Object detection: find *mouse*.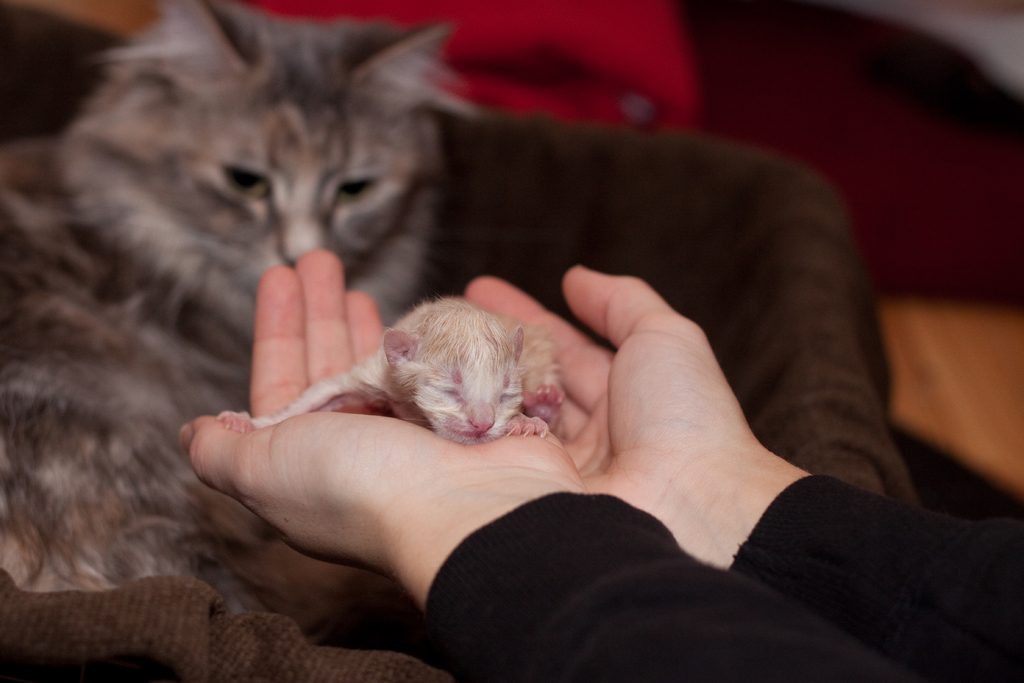
243 297 571 452.
